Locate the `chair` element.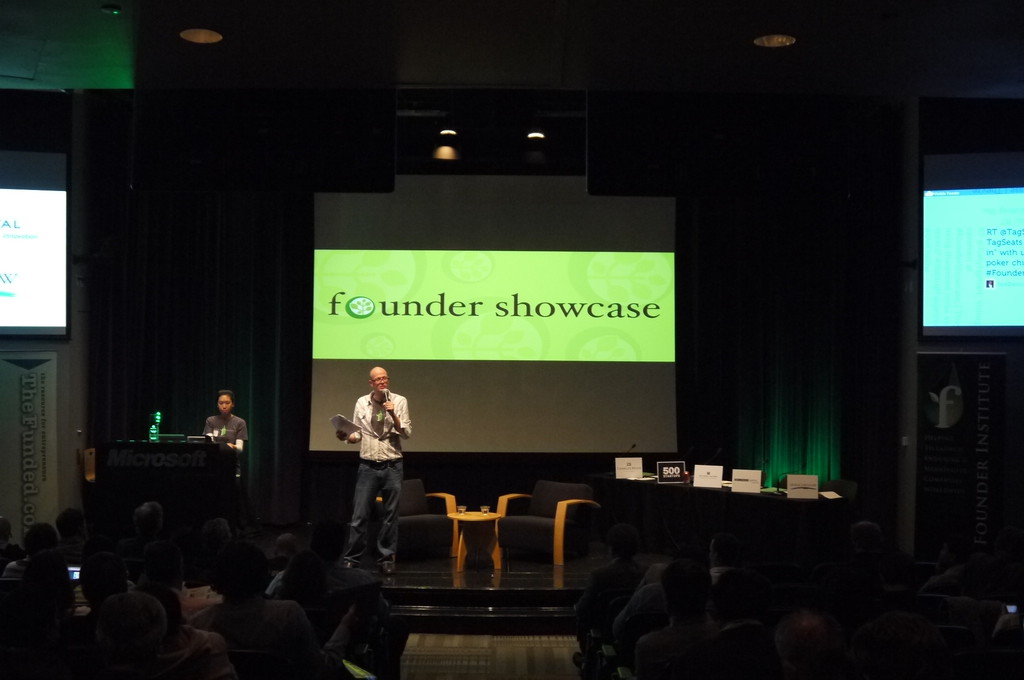
Element bbox: l=491, t=478, r=598, b=569.
